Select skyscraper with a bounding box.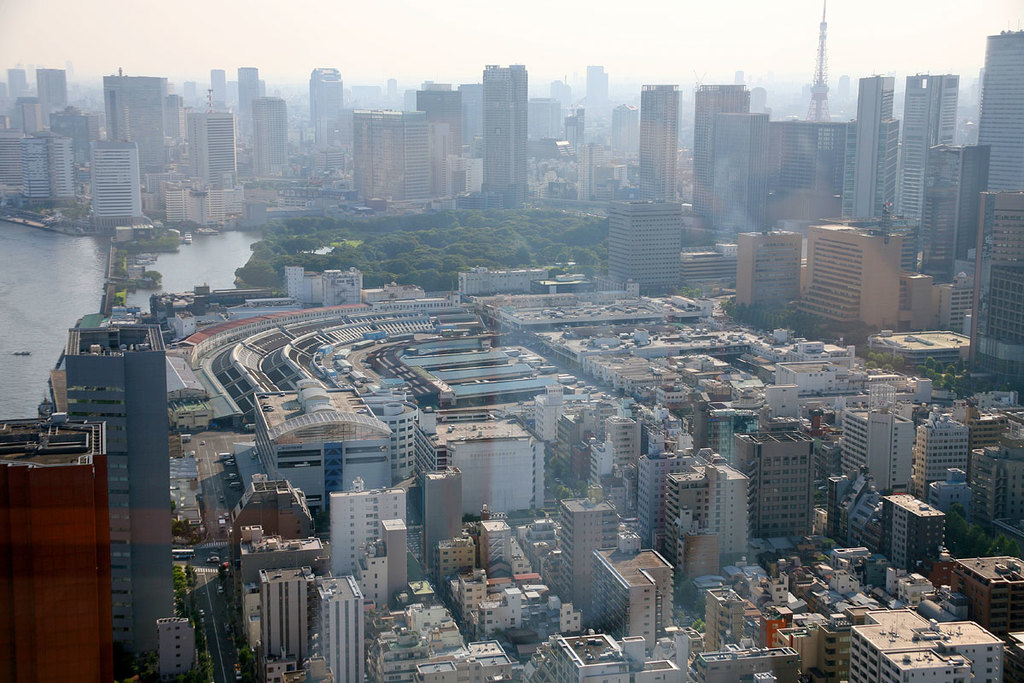
{"left": 253, "top": 371, "right": 399, "bottom": 513}.
